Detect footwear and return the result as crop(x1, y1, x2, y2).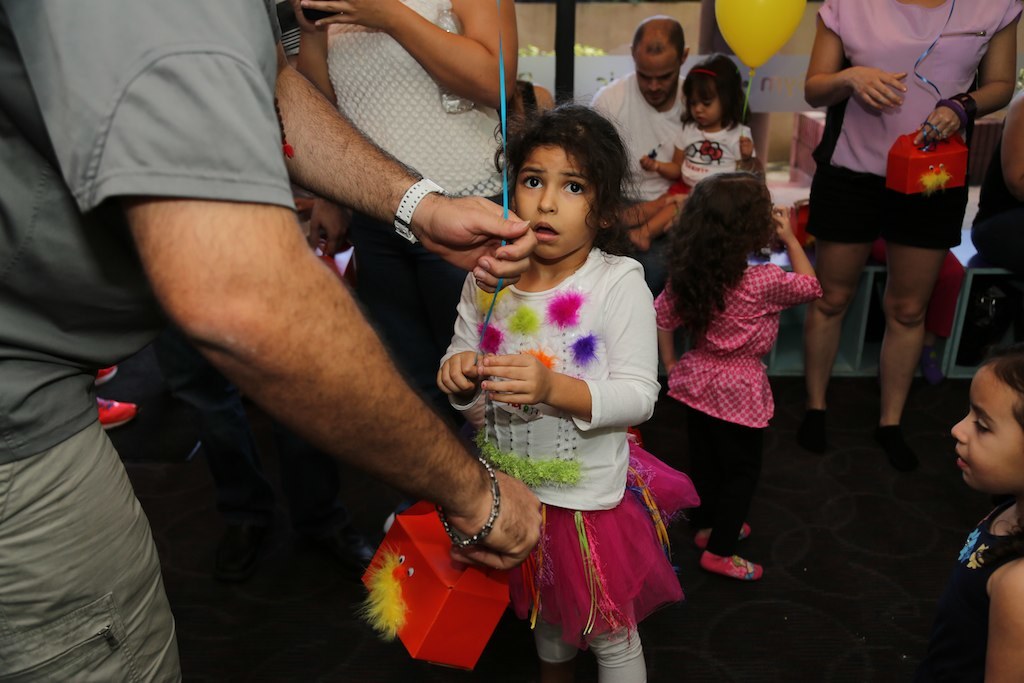
crop(697, 546, 768, 586).
